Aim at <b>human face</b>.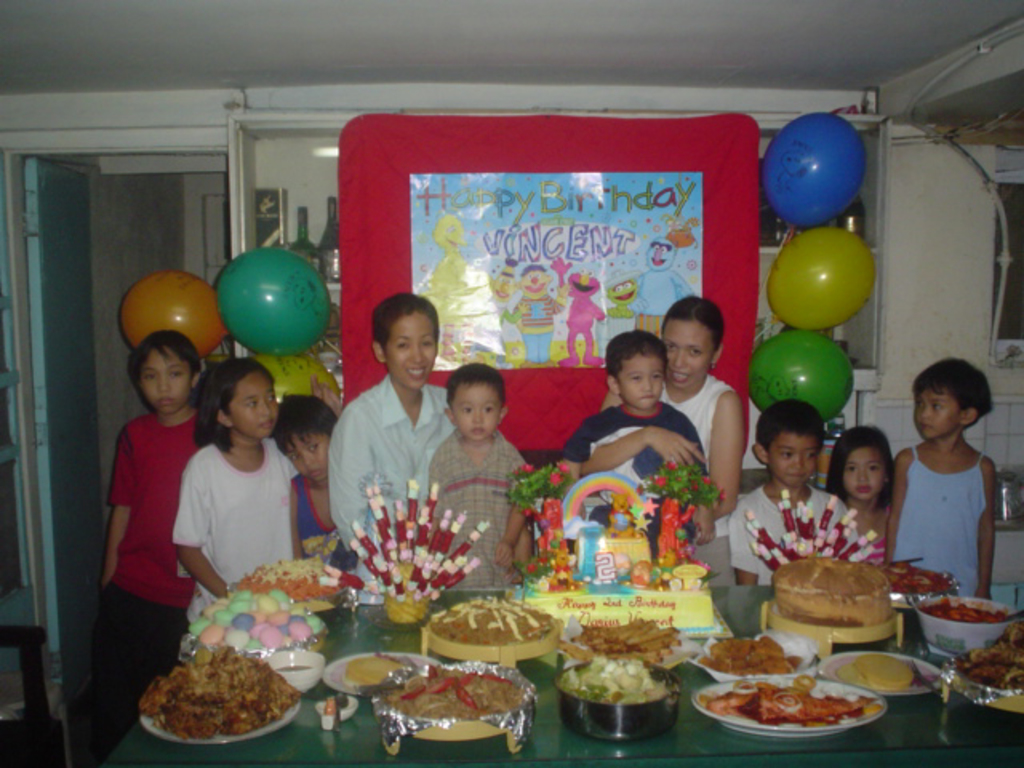
Aimed at (x1=662, y1=318, x2=710, y2=389).
